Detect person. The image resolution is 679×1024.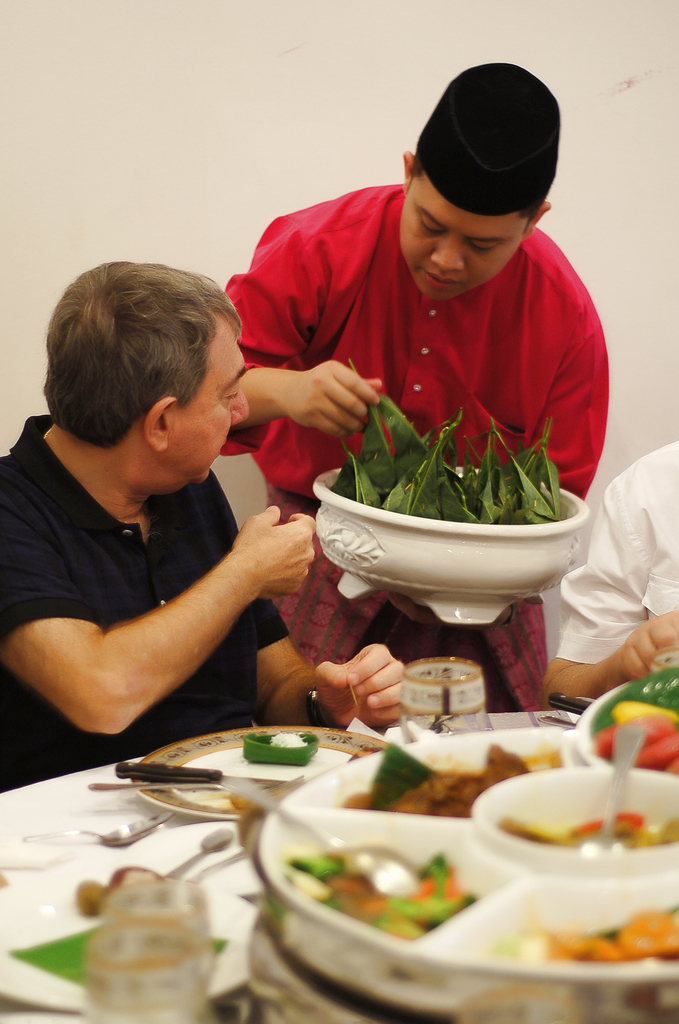
left=212, top=29, right=620, bottom=684.
